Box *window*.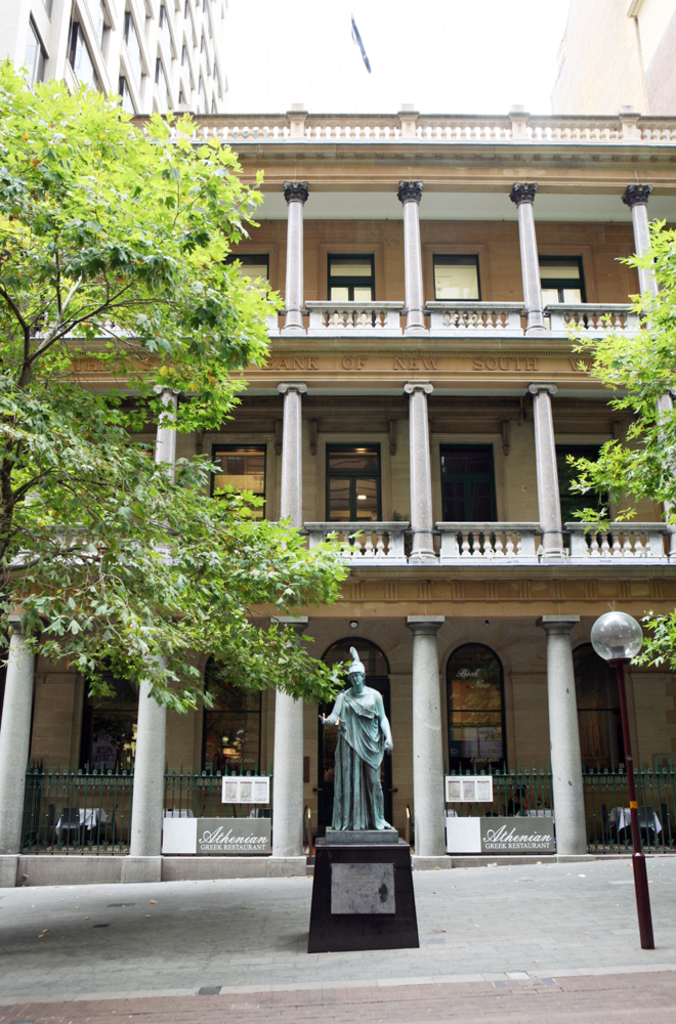
(x1=318, y1=241, x2=392, y2=318).
